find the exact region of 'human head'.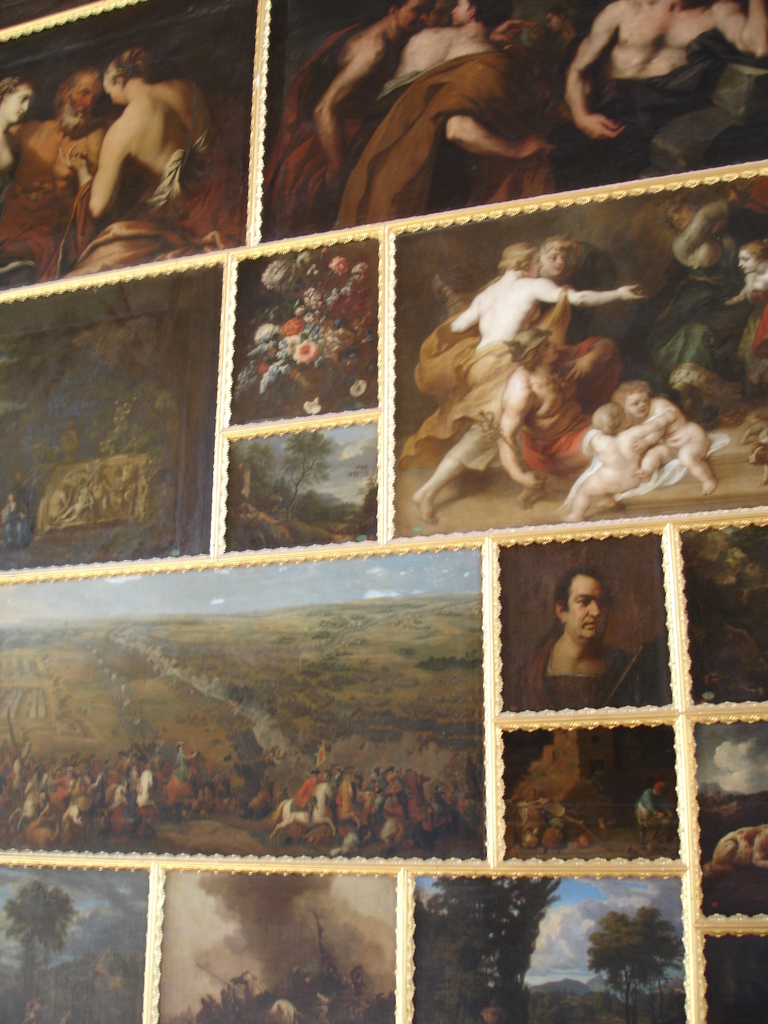
Exact region: x1=614 y1=379 x2=651 y2=422.
